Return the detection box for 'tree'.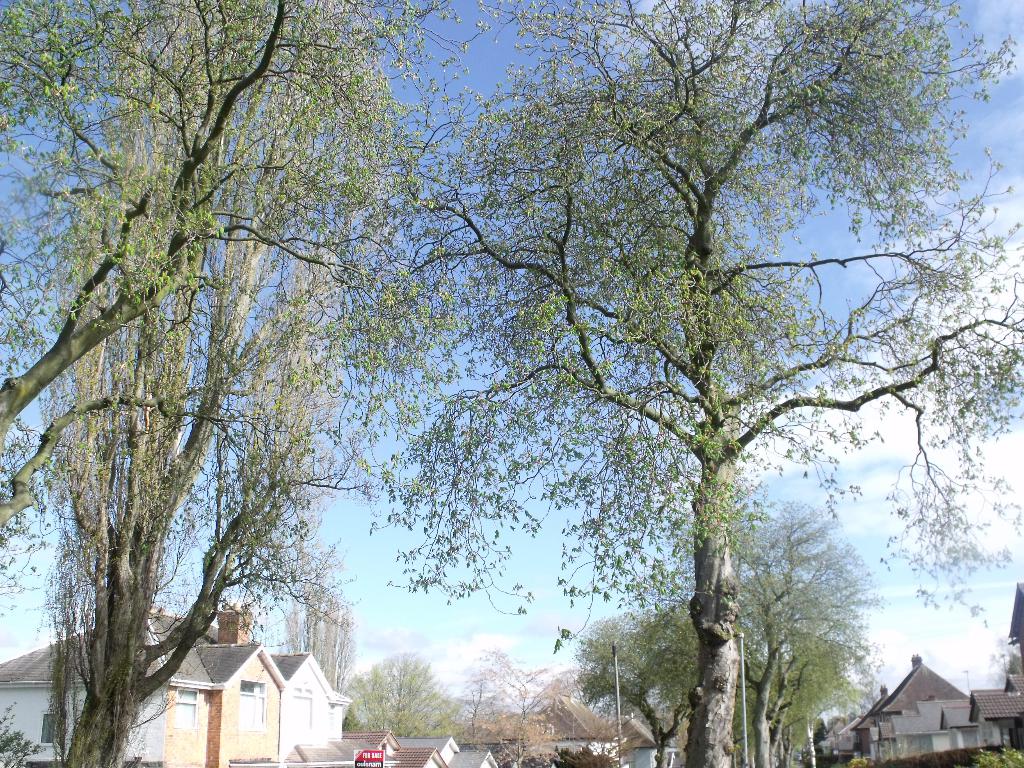
Rect(350, 0, 1023, 767).
